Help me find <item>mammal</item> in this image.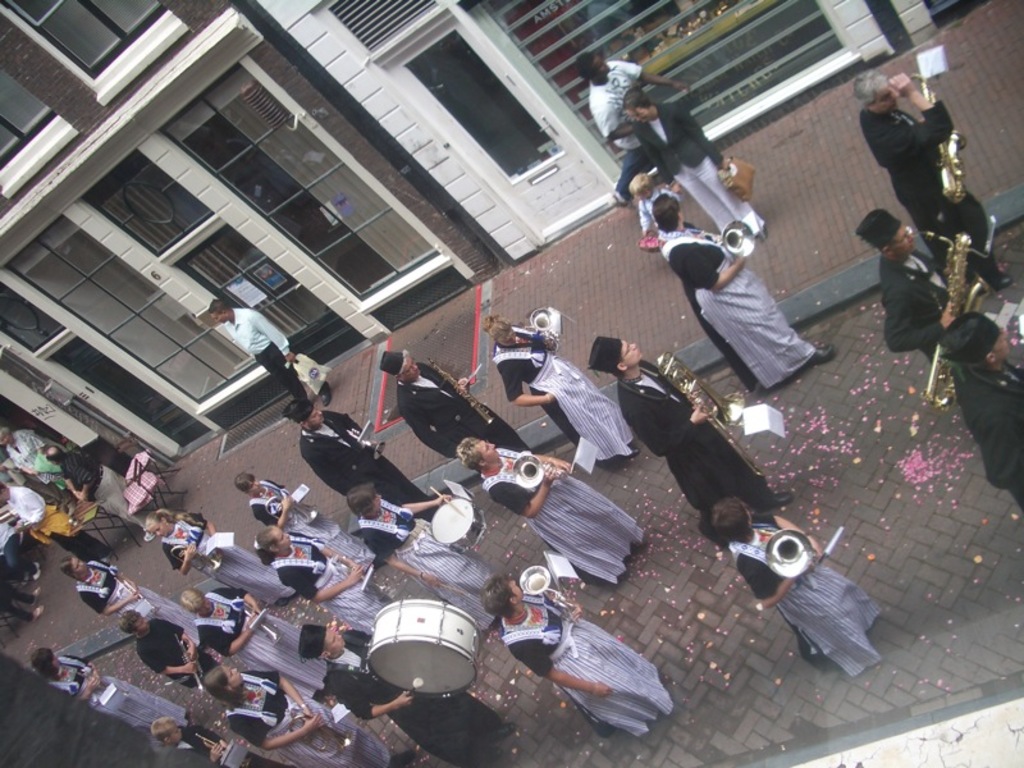
Found it: 150/714/224/751.
